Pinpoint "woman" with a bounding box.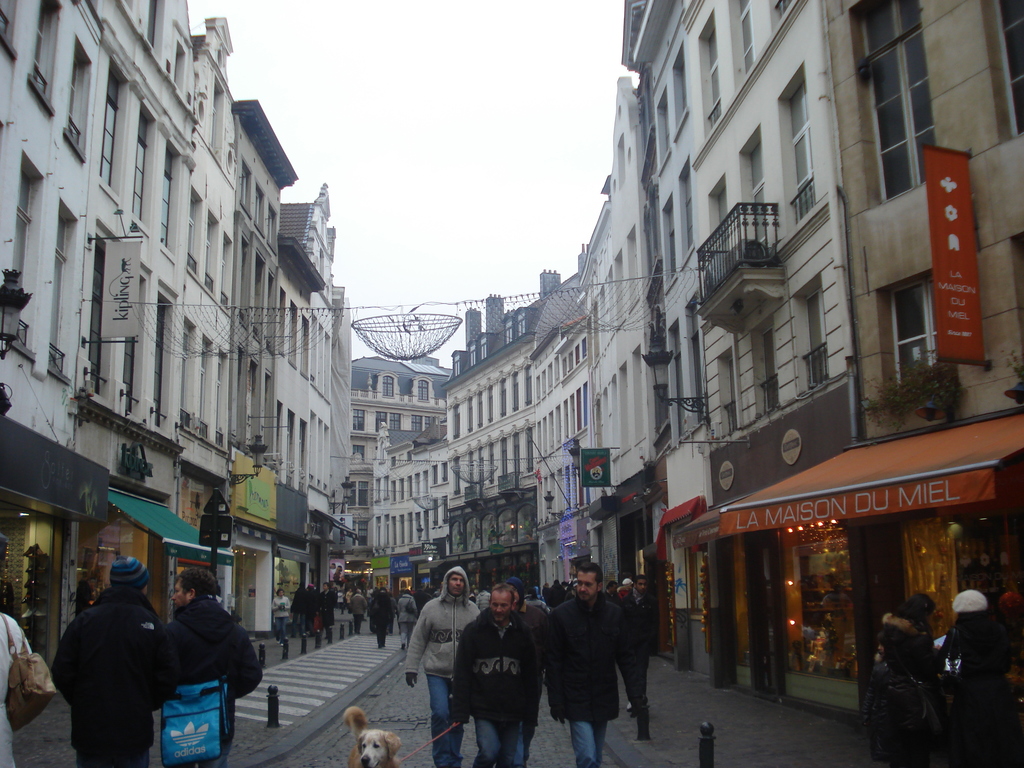
[395, 589, 419, 652].
